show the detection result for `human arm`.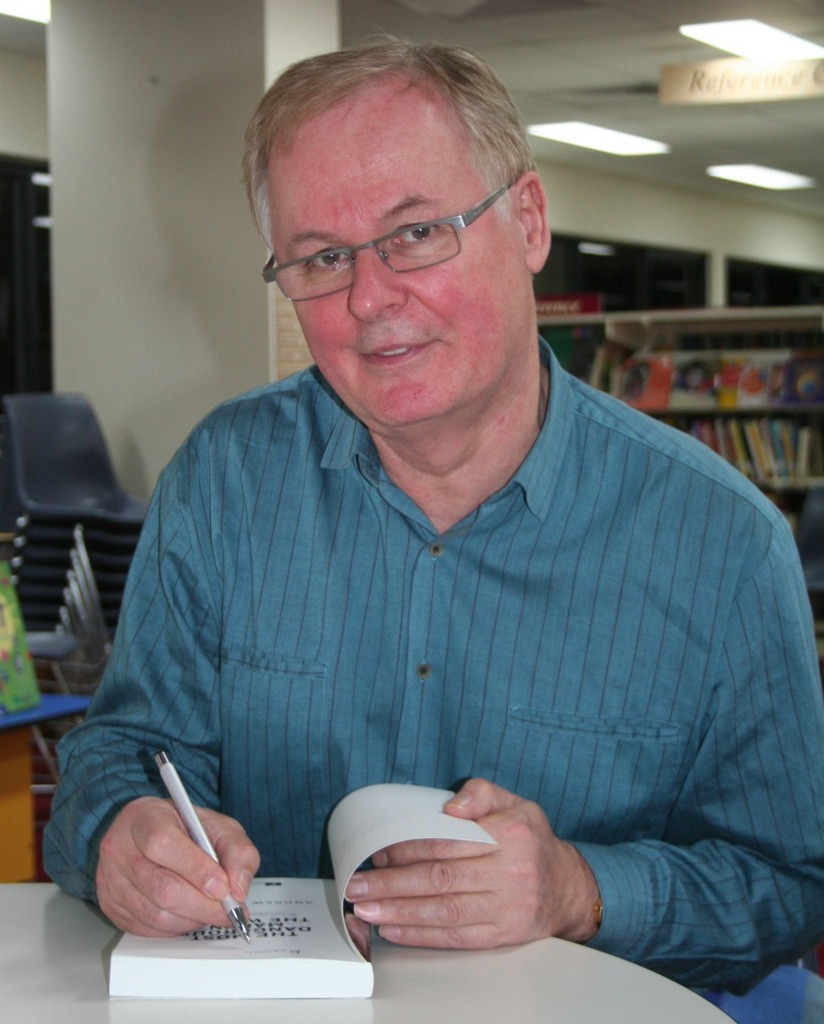
[336,521,823,992].
